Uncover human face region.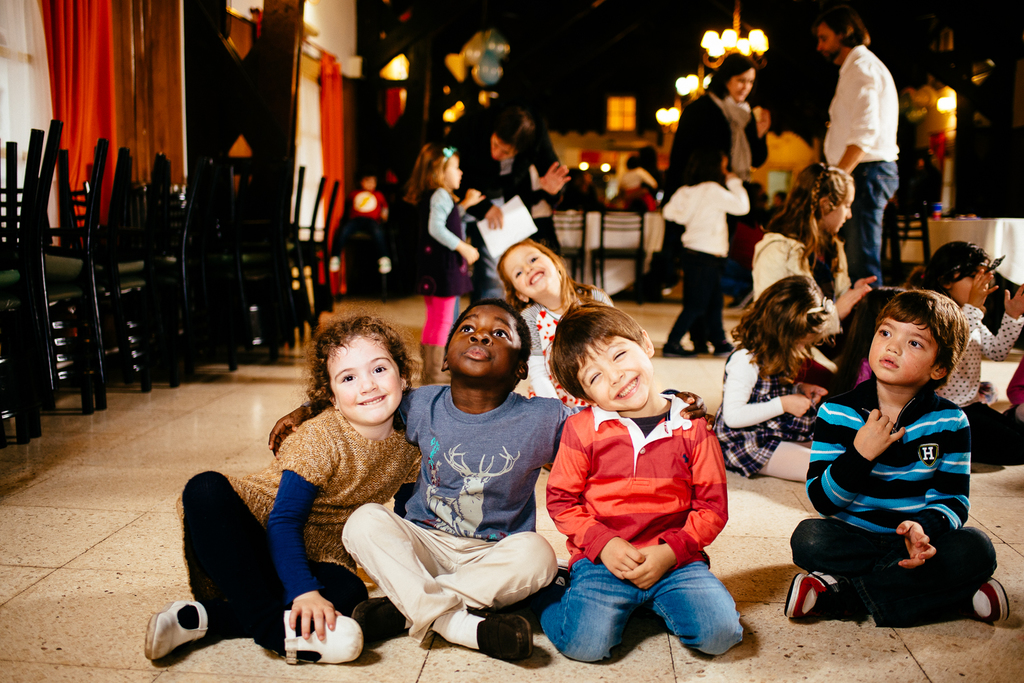
Uncovered: <box>821,185,853,234</box>.
